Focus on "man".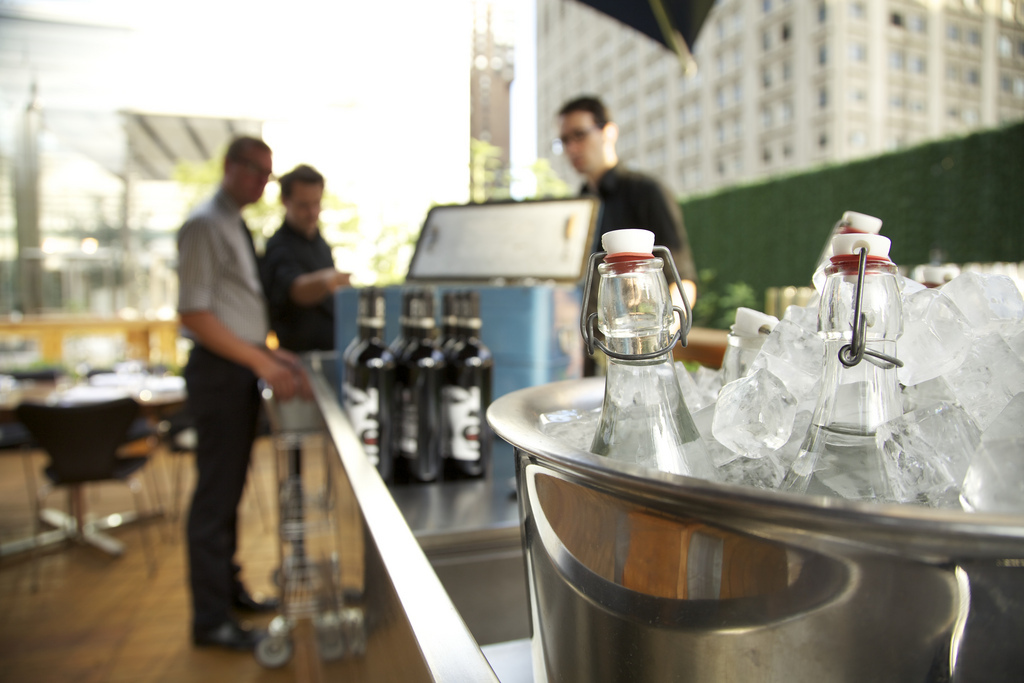
Focused at left=562, top=97, right=700, bottom=347.
